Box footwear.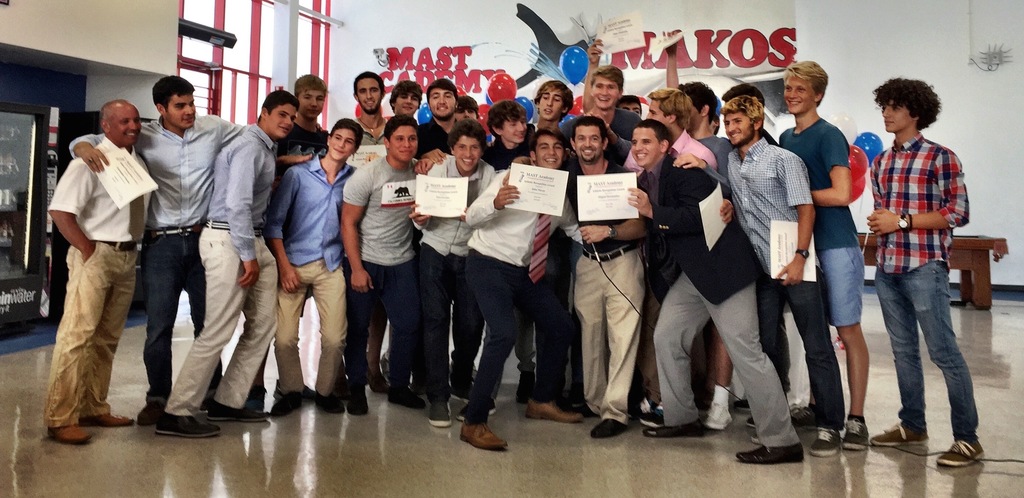
bbox(269, 383, 293, 416).
